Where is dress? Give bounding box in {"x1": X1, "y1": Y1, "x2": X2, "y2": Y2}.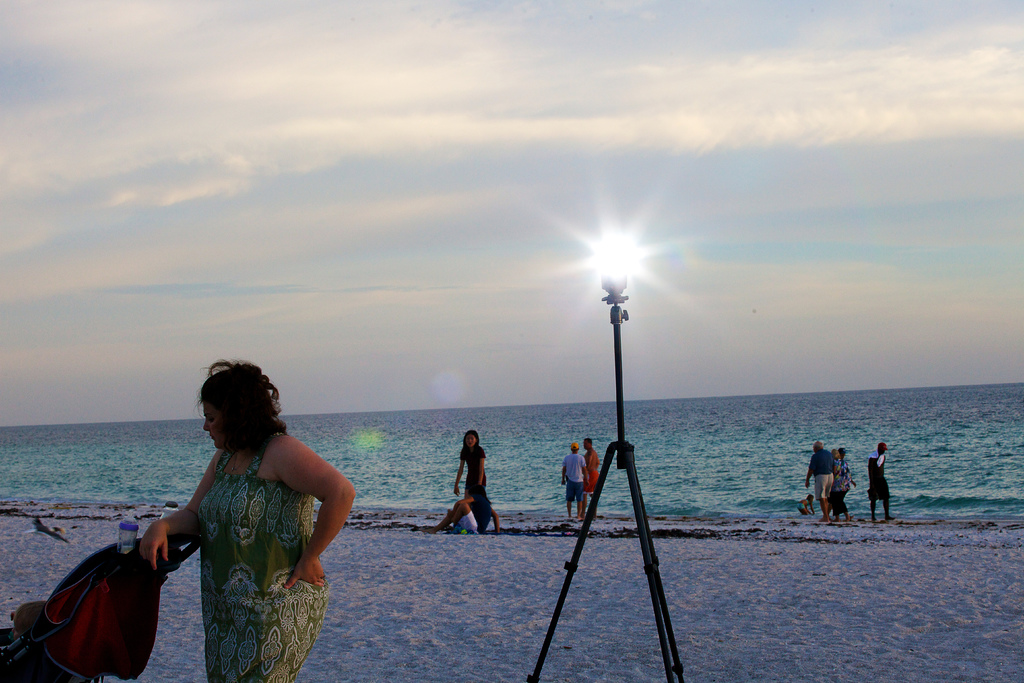
{"x1": 190, "y1": 448, "x2": 328, "y2": 682}.
